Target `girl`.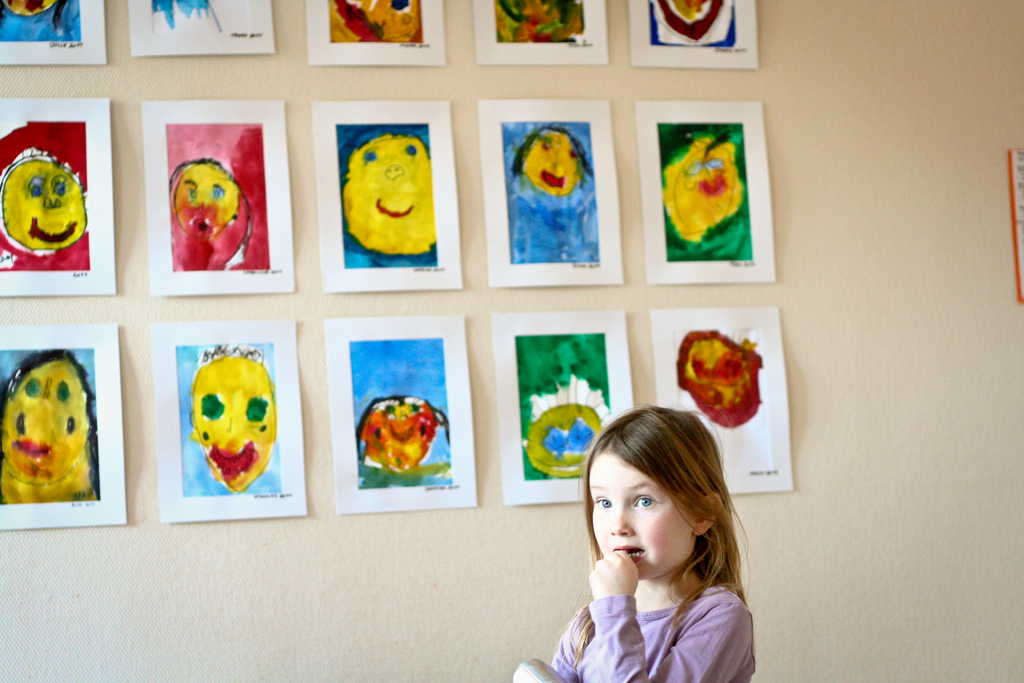
Target region: [x1=552, y1=399, x2=770, y2=682].
